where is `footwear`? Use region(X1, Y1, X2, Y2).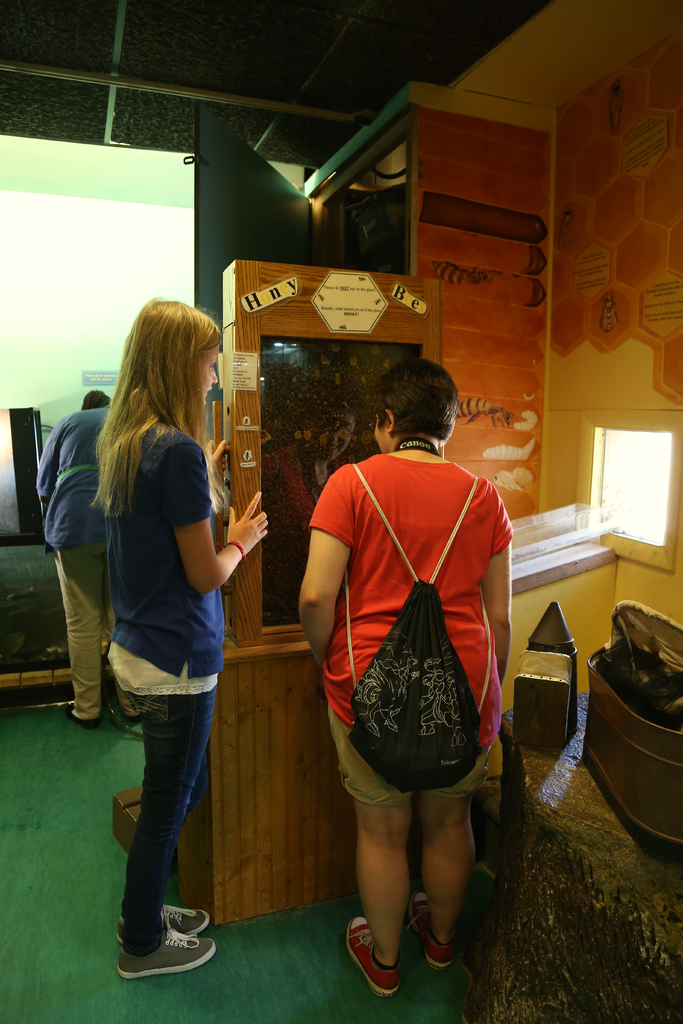
region(406, 893, 458, 975).
